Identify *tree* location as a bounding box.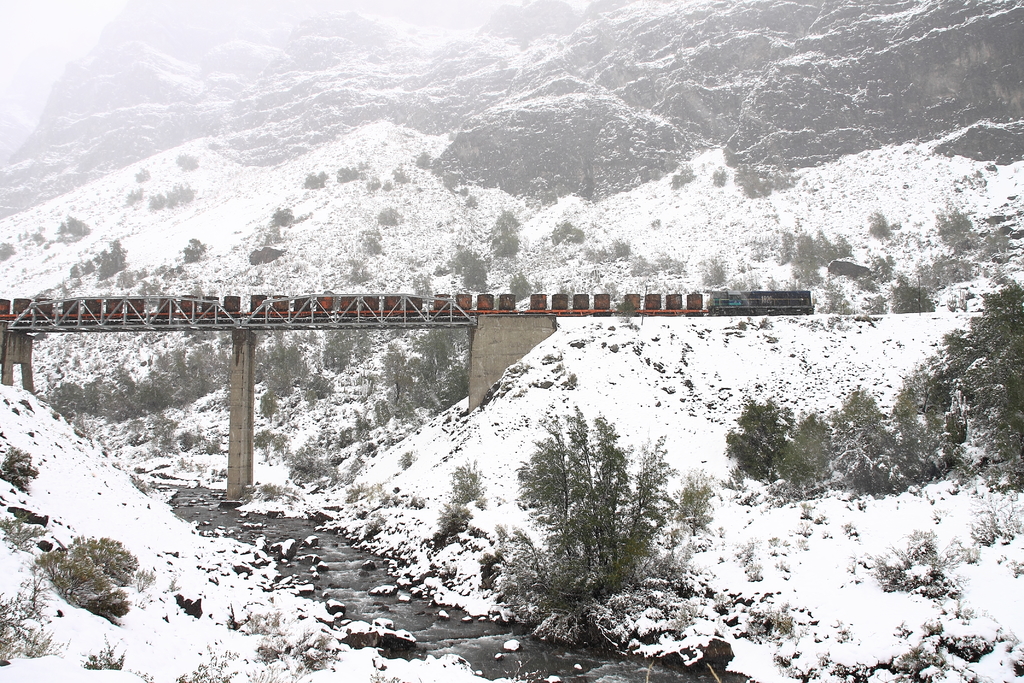
detection(29, 529, 145, 635).
